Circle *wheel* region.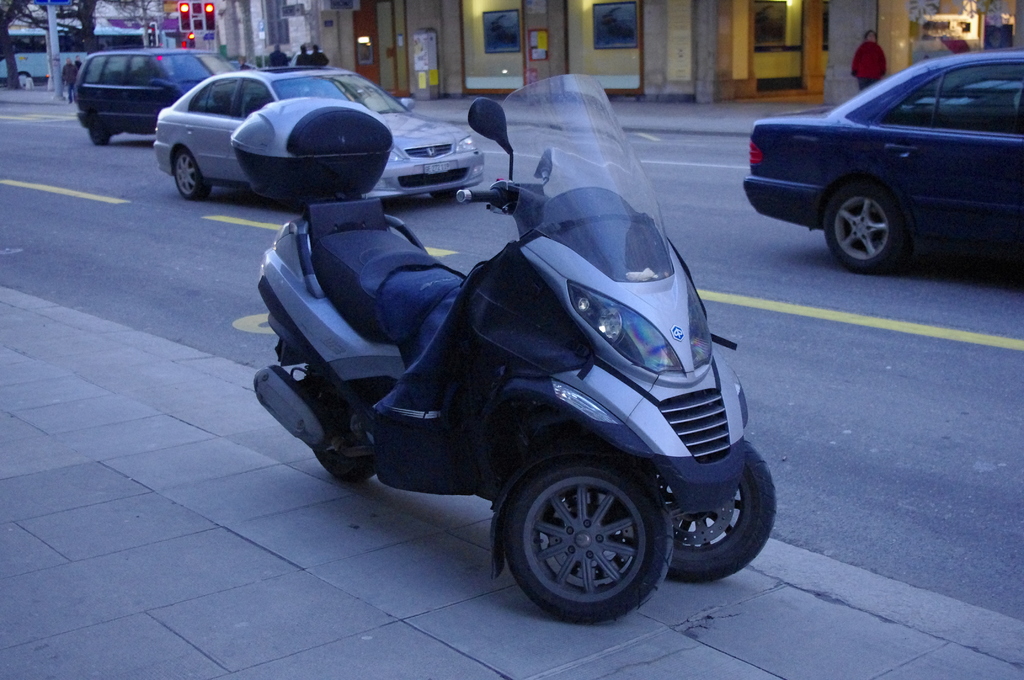
Region: BBox(824, 174, 904, 268).
